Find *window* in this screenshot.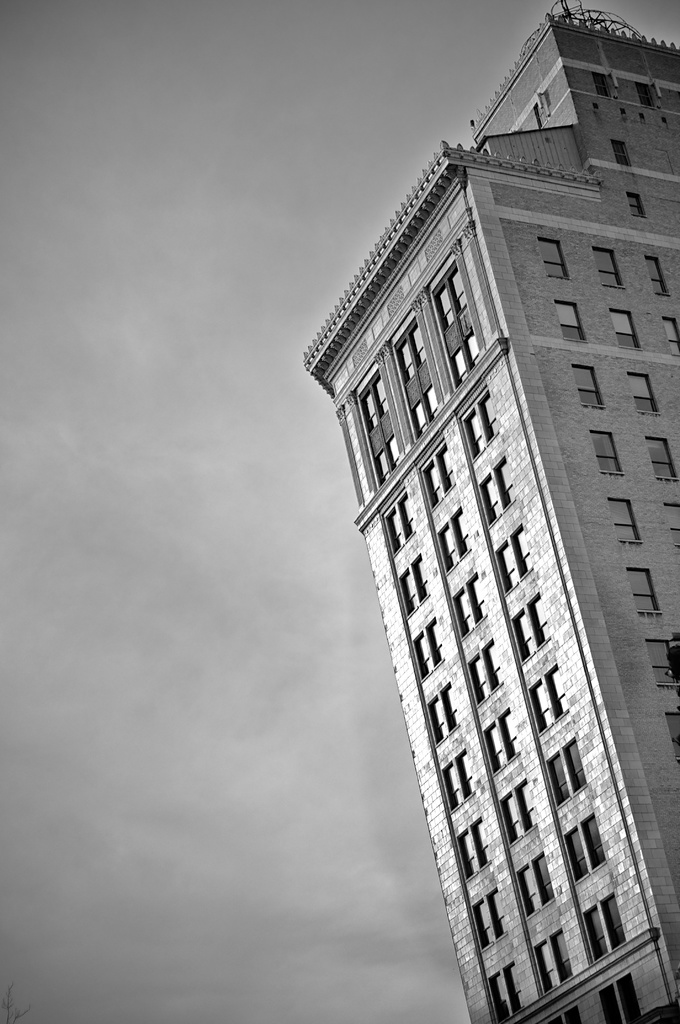
The bounding box for *window* is box=[623, 373, 656, 415].
